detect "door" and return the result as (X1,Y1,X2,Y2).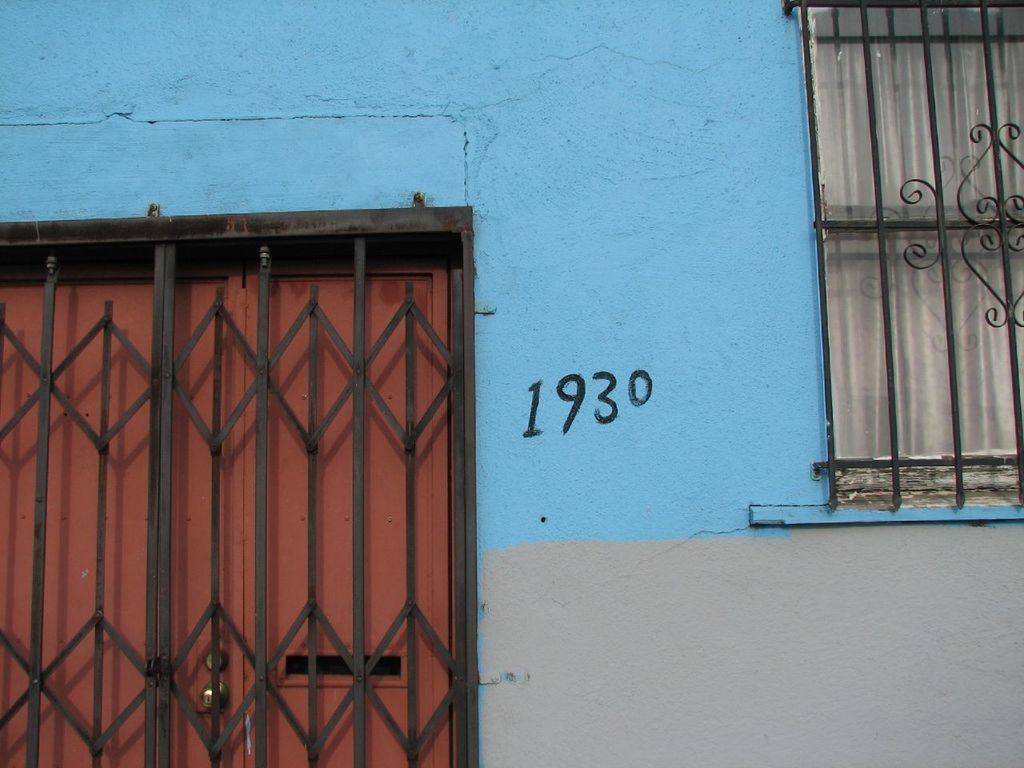
(43,198,490,752).
